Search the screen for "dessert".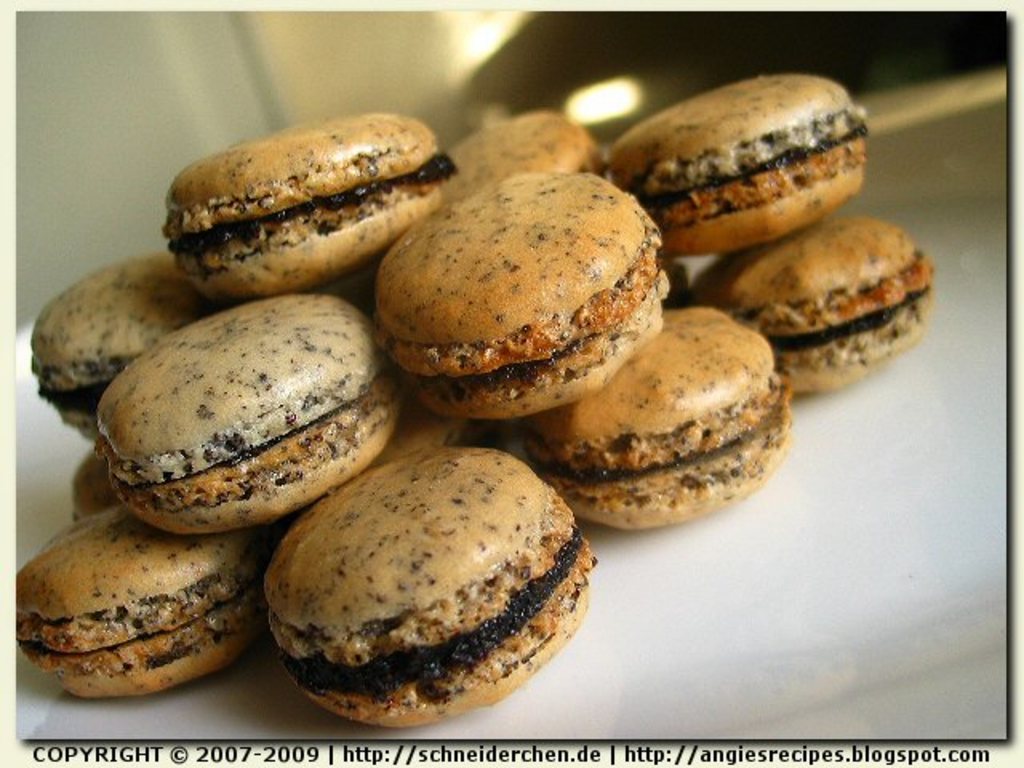
Found at region(259, 445, 597, 726).
